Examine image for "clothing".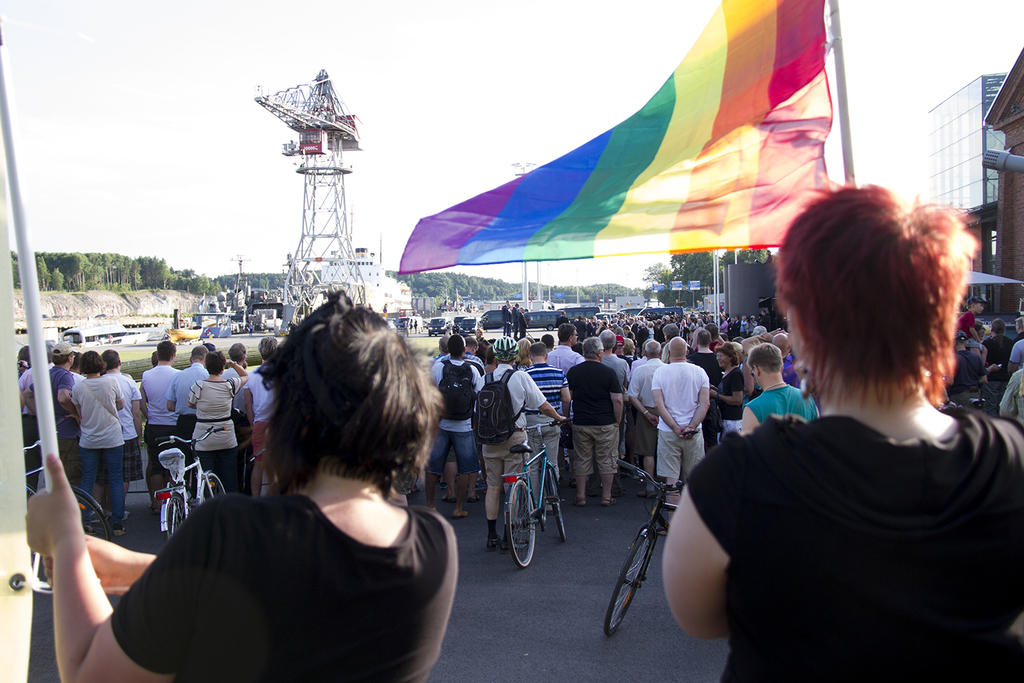
Examination result: (x1=567, y1=361, x2=622, y2=481).
